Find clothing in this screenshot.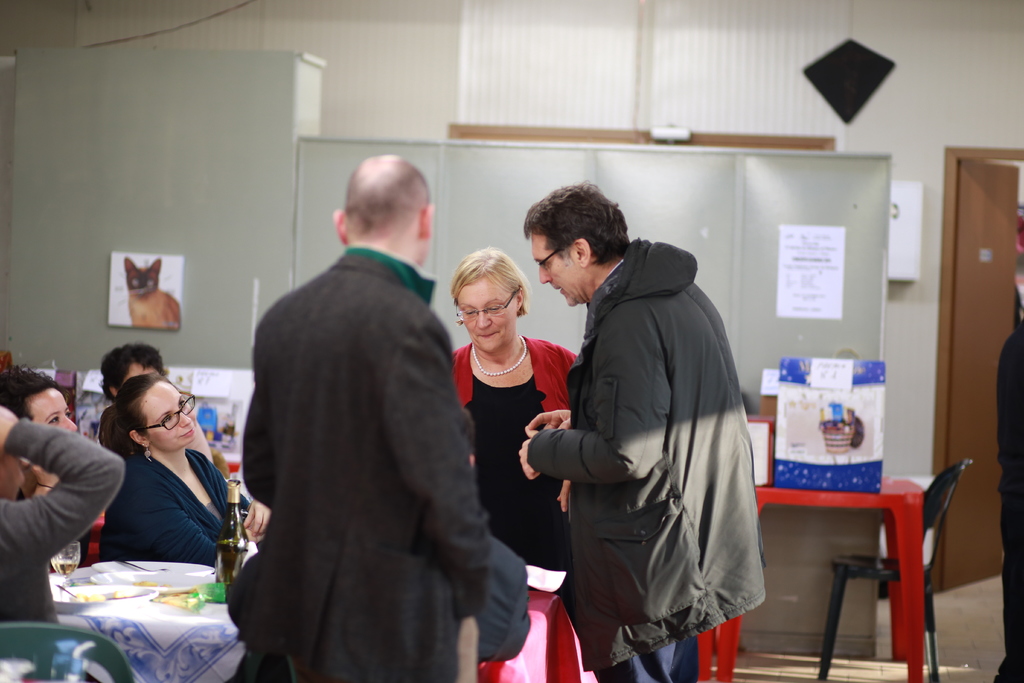
The bounding box for clothing is bbox=[531, 229, 778, 682].
